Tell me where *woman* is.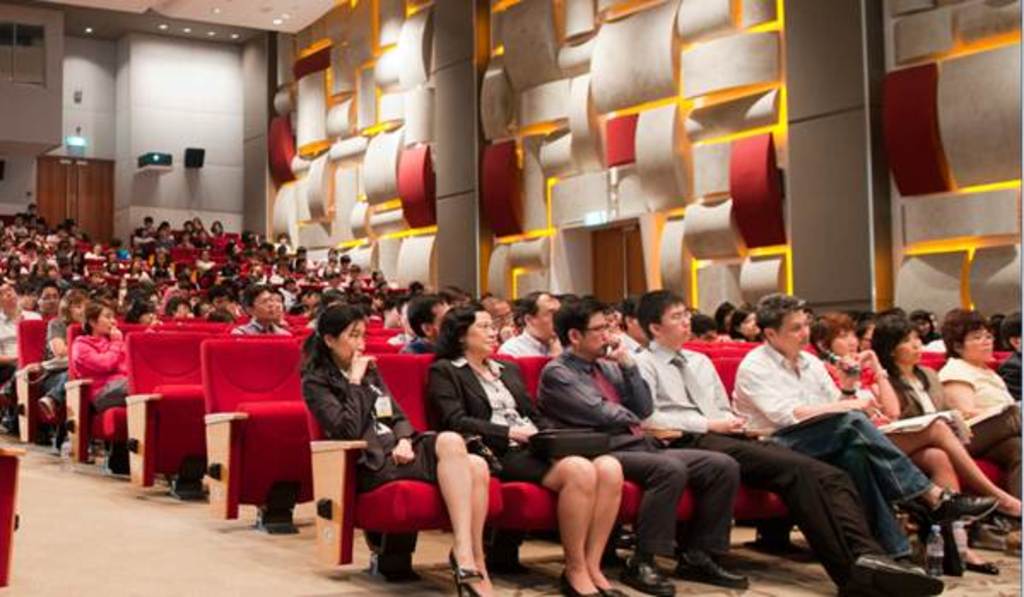
*woman* is at <bbox>810, 310, 1022, 580</bbox>.
